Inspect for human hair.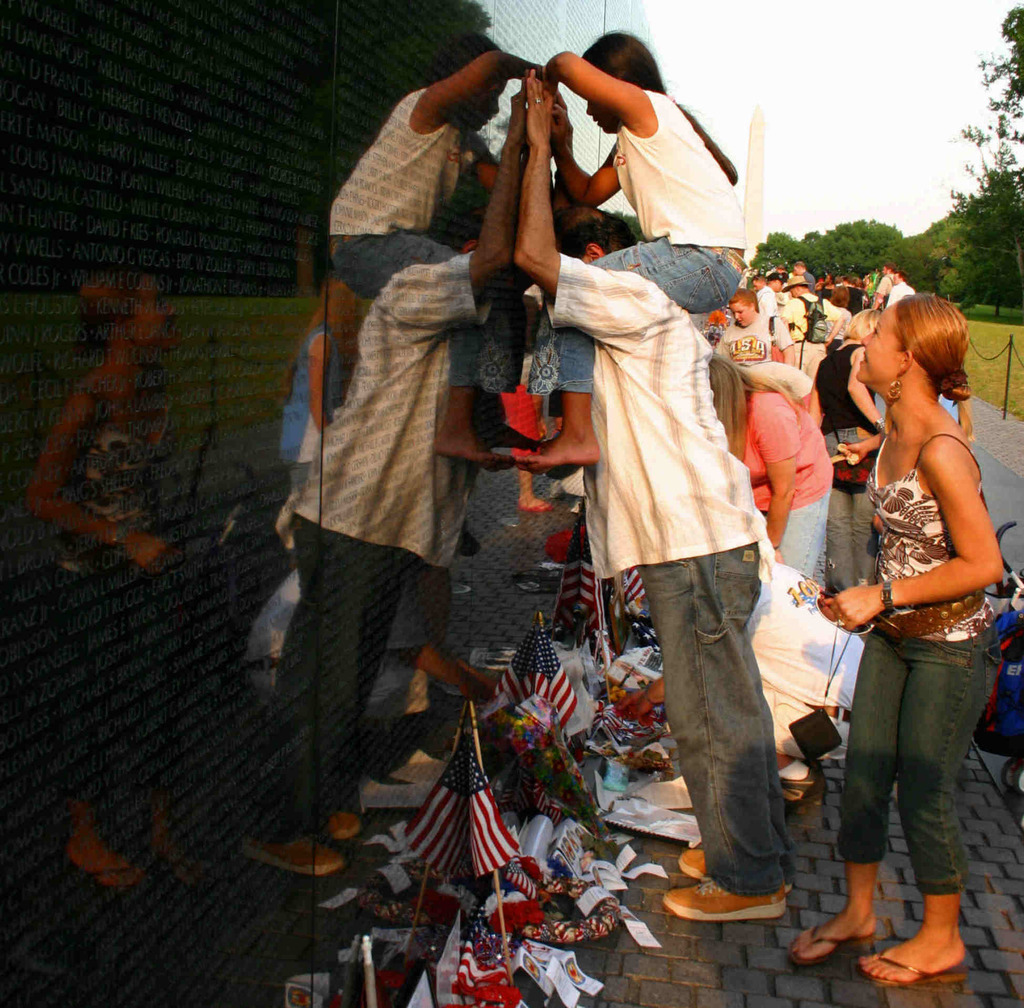
Inspection: pyautogui.locateOnScreen(726, 286, 758, 313).
